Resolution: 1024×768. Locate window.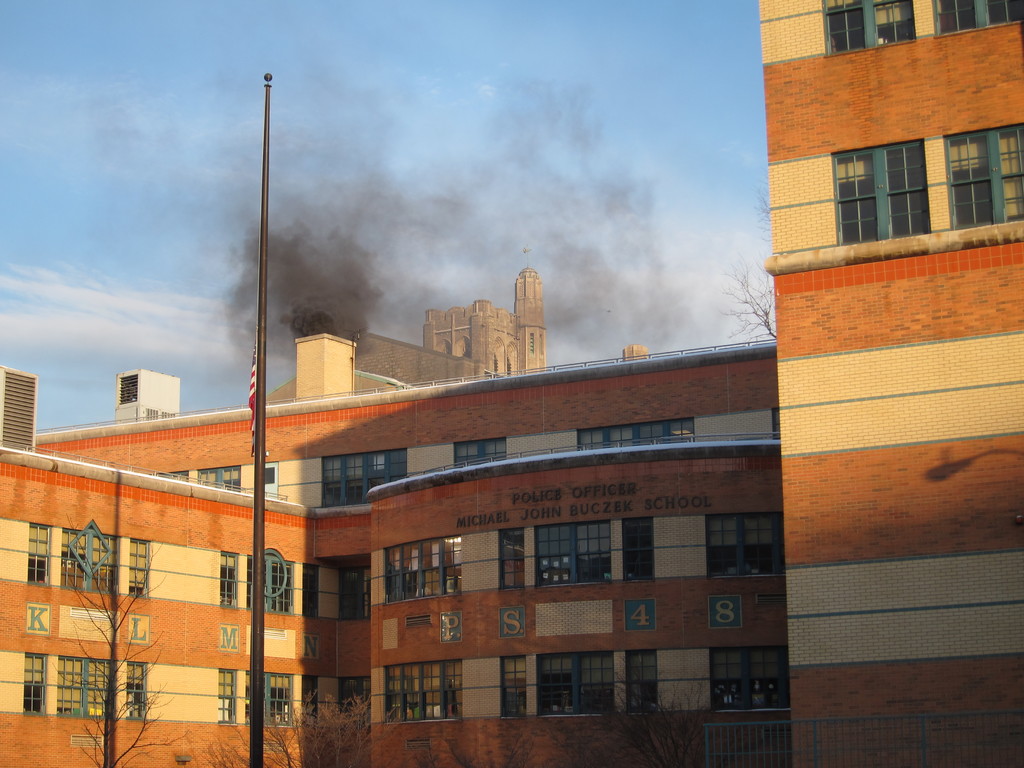
bbox(319, 447, 406, 507).
